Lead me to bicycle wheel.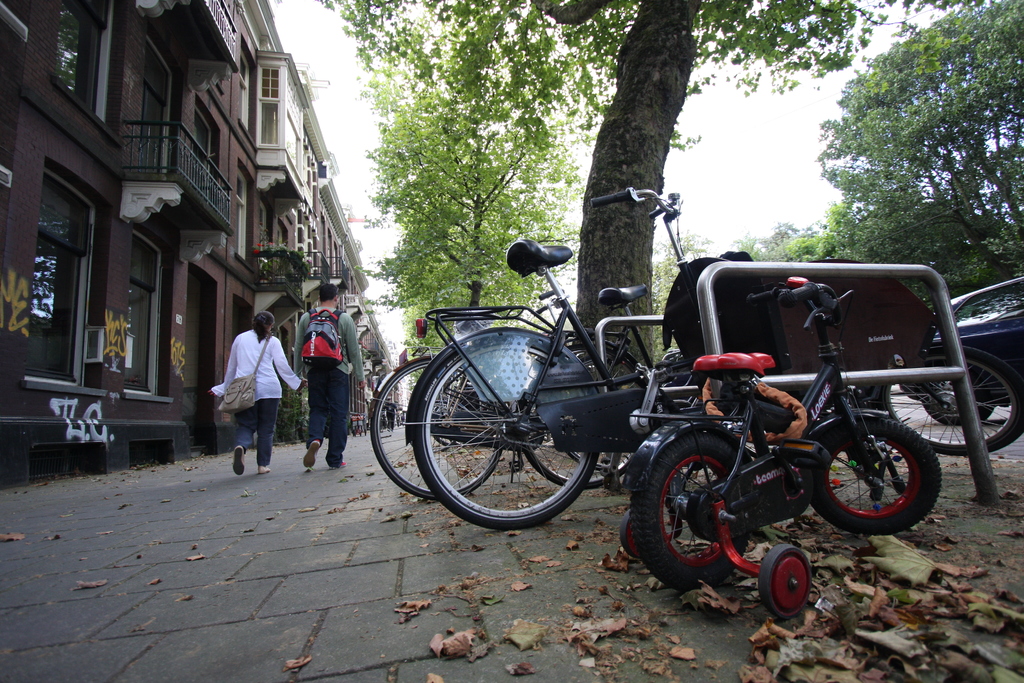
Lead to <bbox>870, 344, 1023, 458</bbox>.
